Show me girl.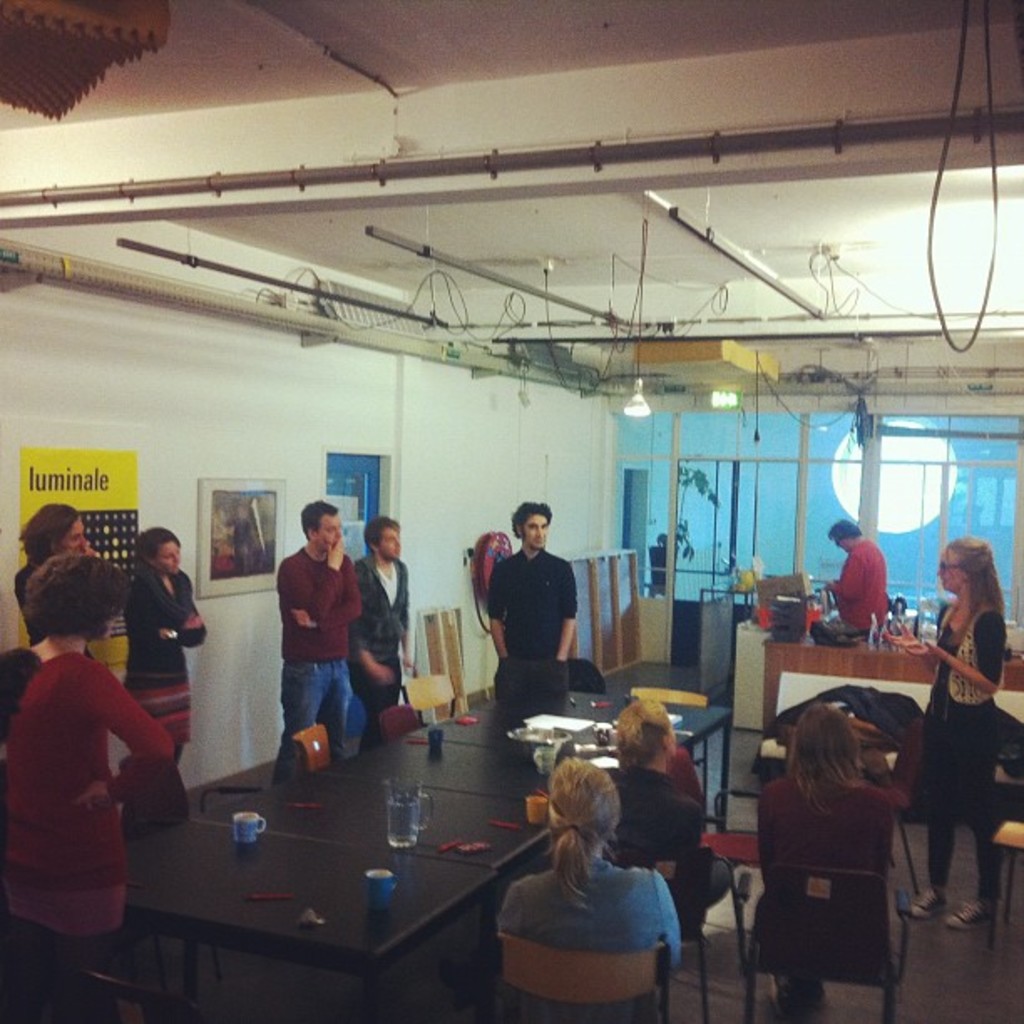
girl is here: [129, 524, 209, 776].
